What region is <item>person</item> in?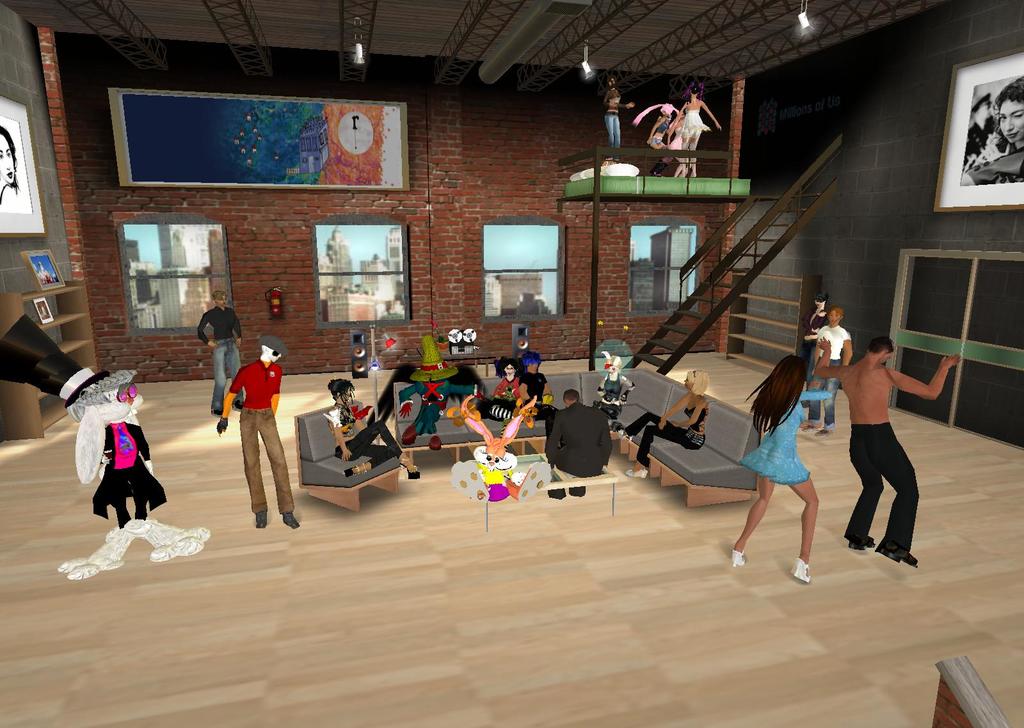
BBox(195, 293, 246, 416).
